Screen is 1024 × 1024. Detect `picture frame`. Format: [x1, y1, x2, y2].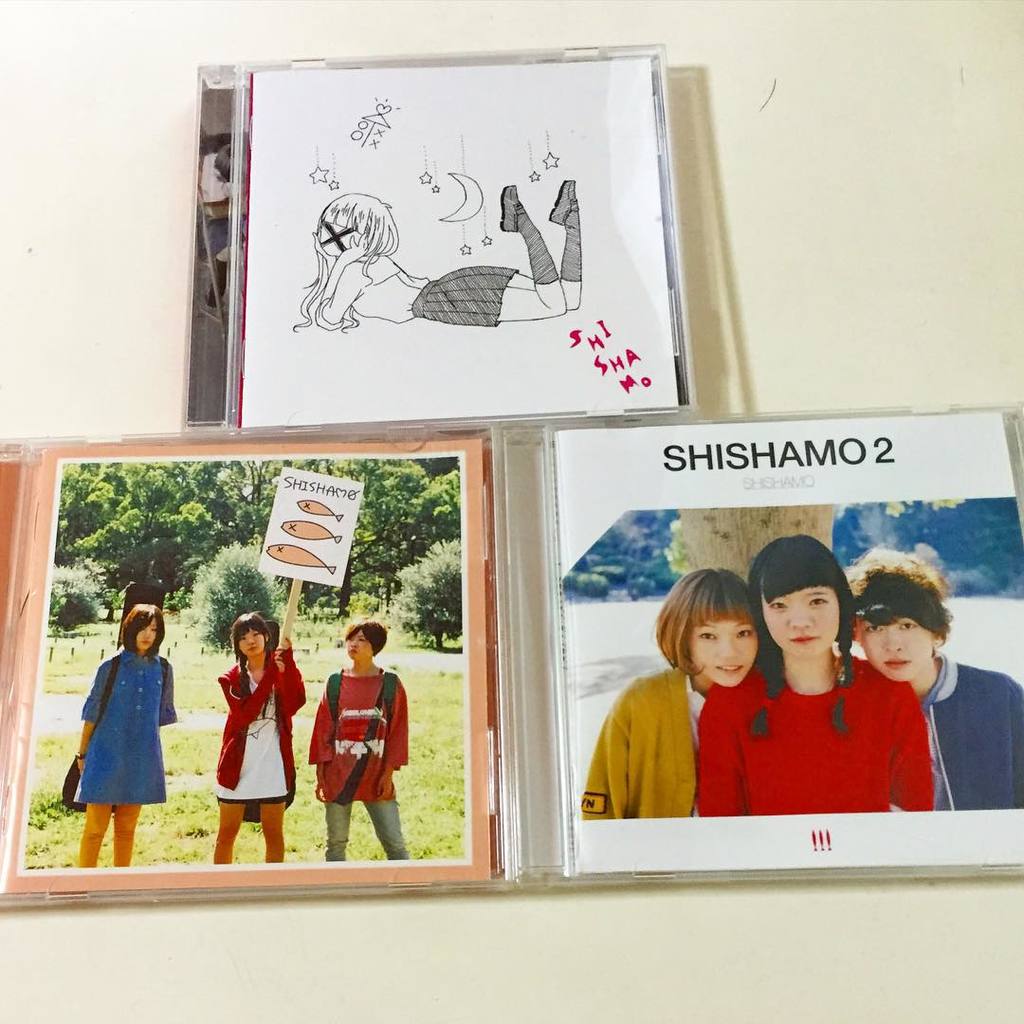
[0, 410, 502, 905].
